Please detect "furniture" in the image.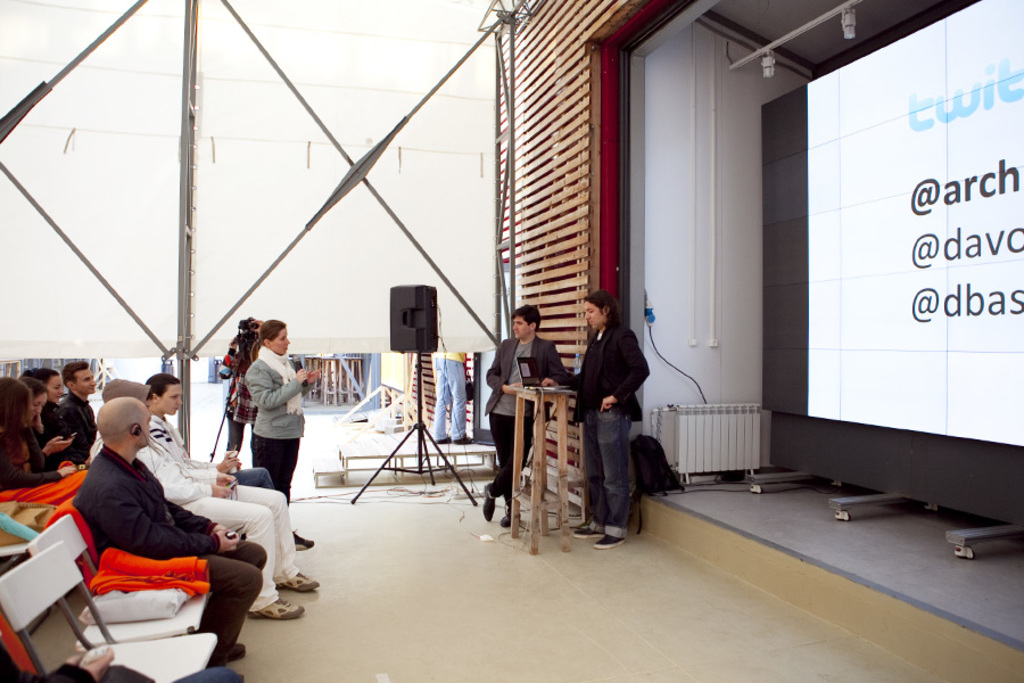
<region>512, 381, 576, 554</region>.
